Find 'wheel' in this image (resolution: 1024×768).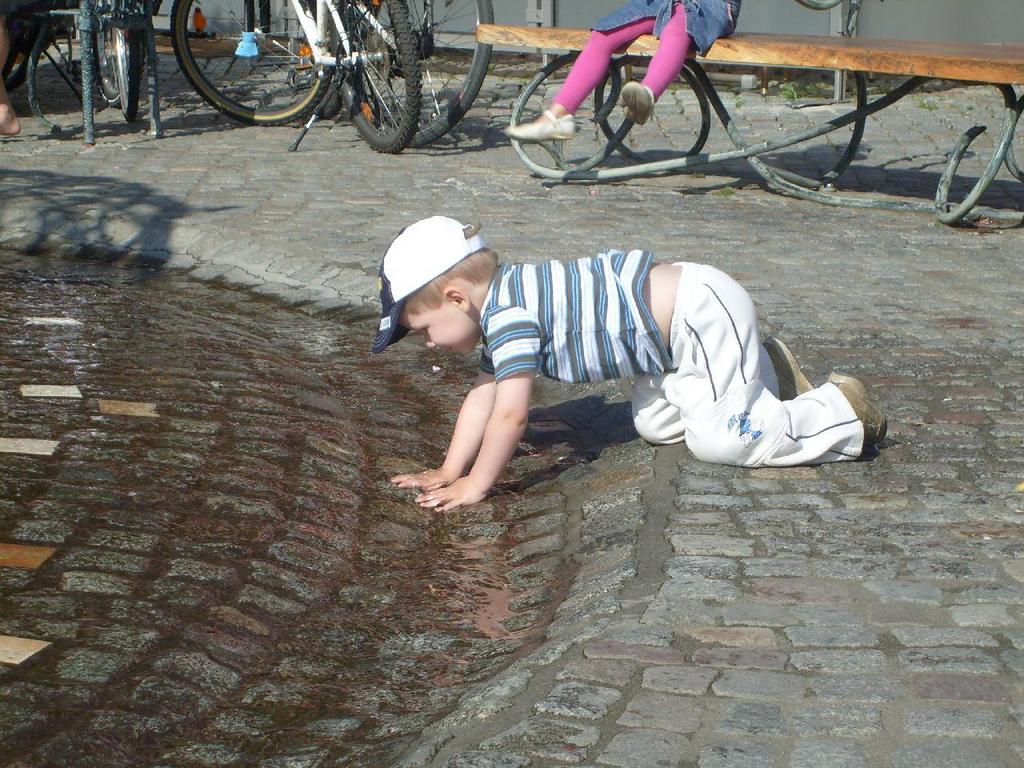
select_region(113, 0, 147, 129).
